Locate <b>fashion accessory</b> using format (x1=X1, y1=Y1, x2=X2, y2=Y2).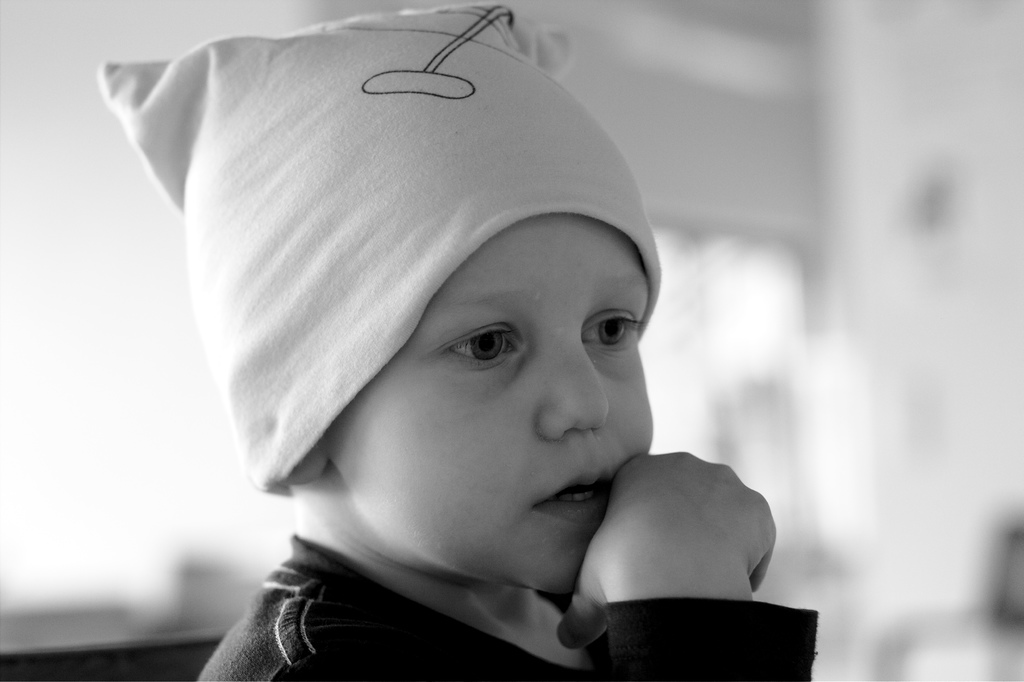
(x1=99, y1=5, x2=665, y2=492).
